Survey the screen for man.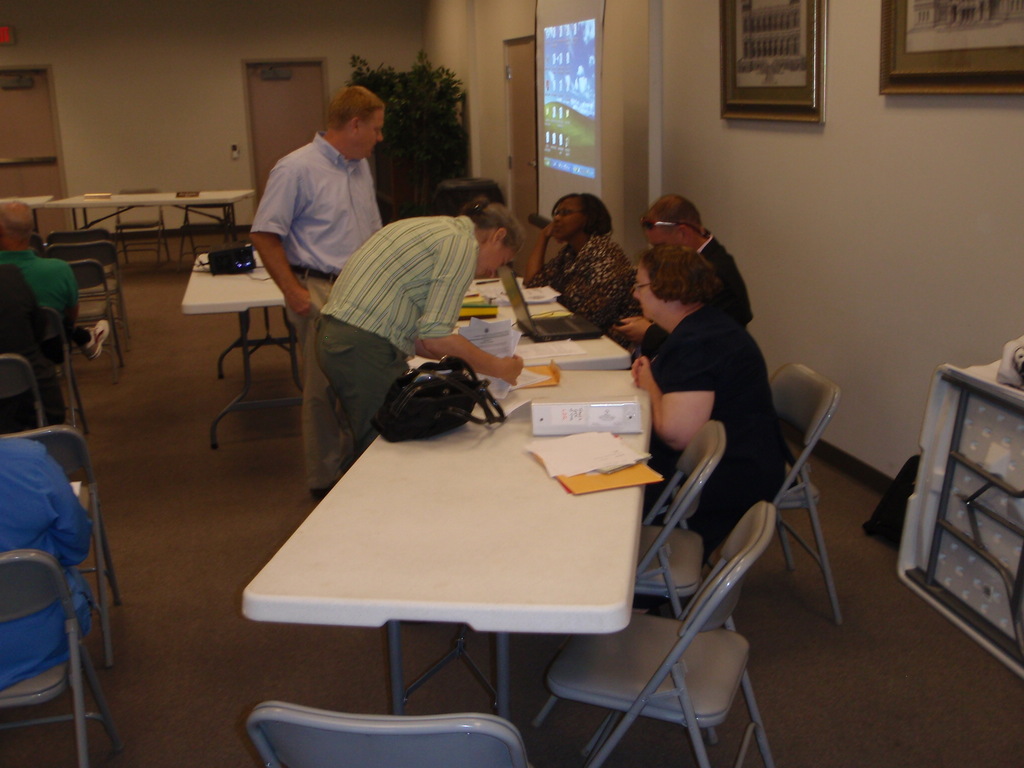
Survey found: l=0, t=196, r=115, b=367.
